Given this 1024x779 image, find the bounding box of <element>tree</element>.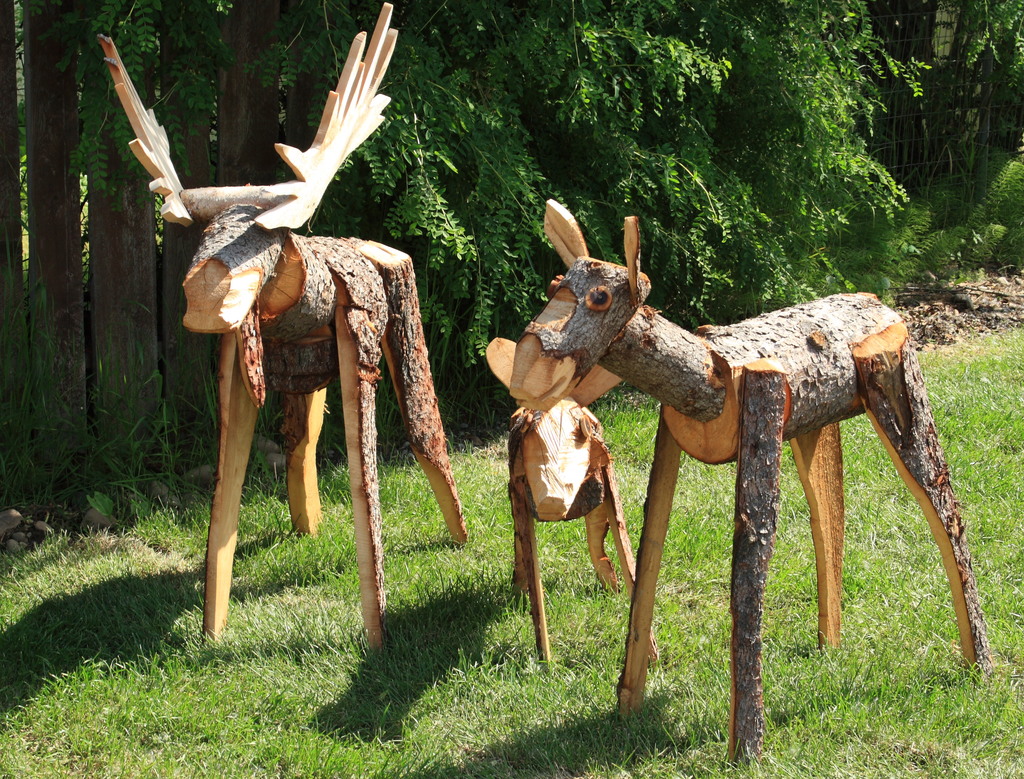
pyautogui.locateOnScreen(80, 0, 169, 464).
